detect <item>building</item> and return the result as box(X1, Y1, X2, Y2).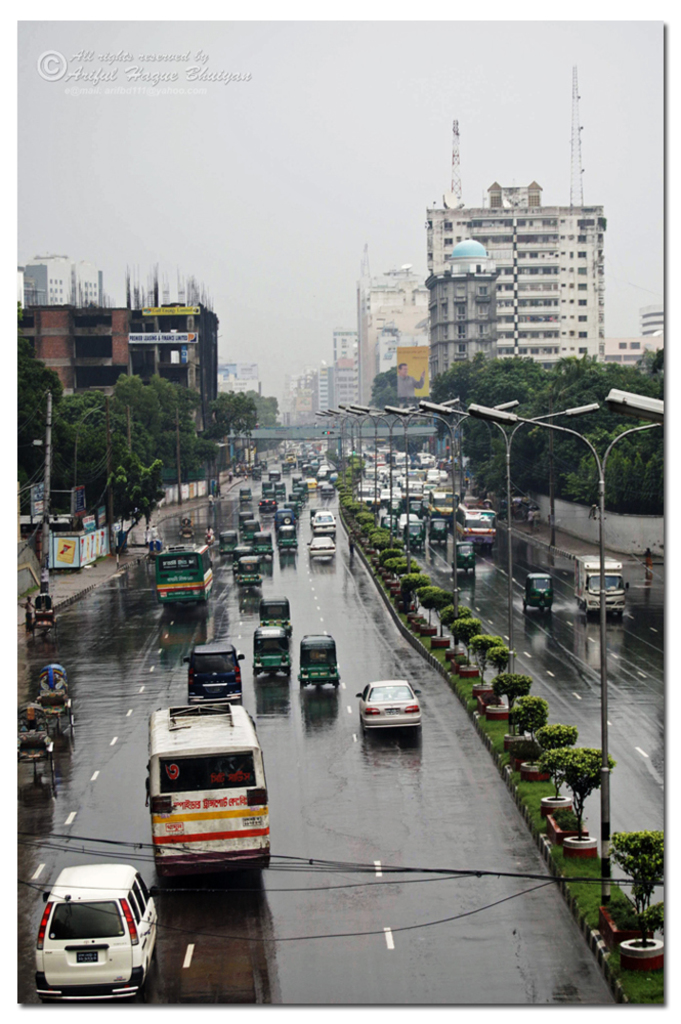
box(13, 255, 226, 449).
